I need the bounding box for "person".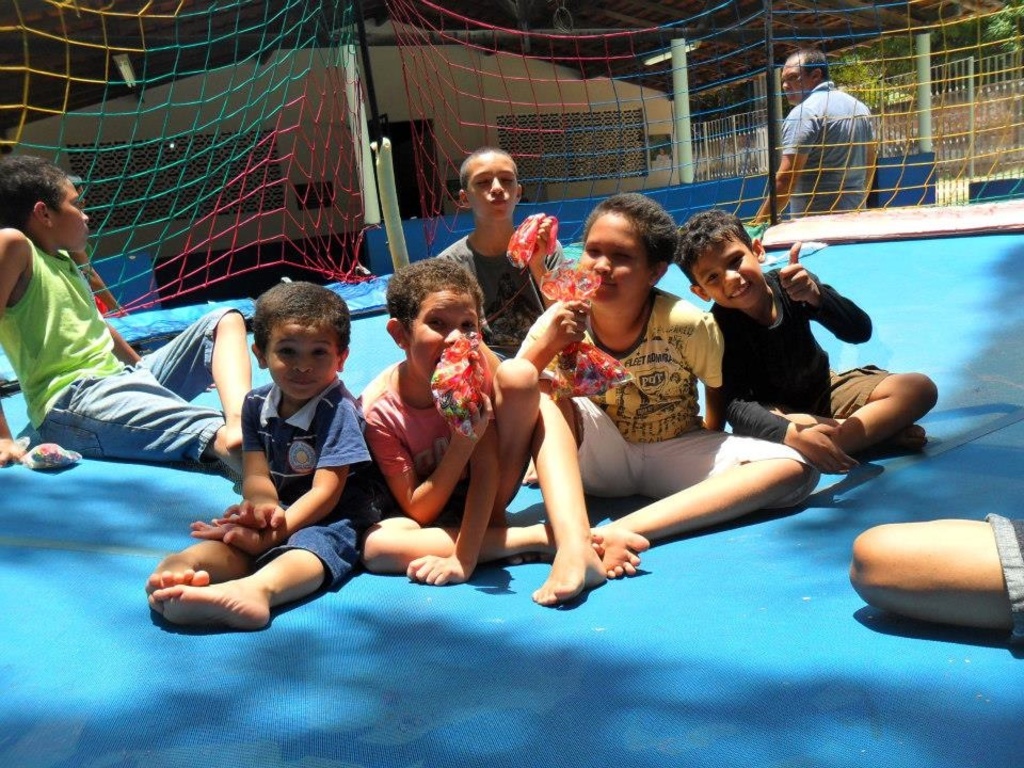
Here it is: region(366, 251, 531, 573).
